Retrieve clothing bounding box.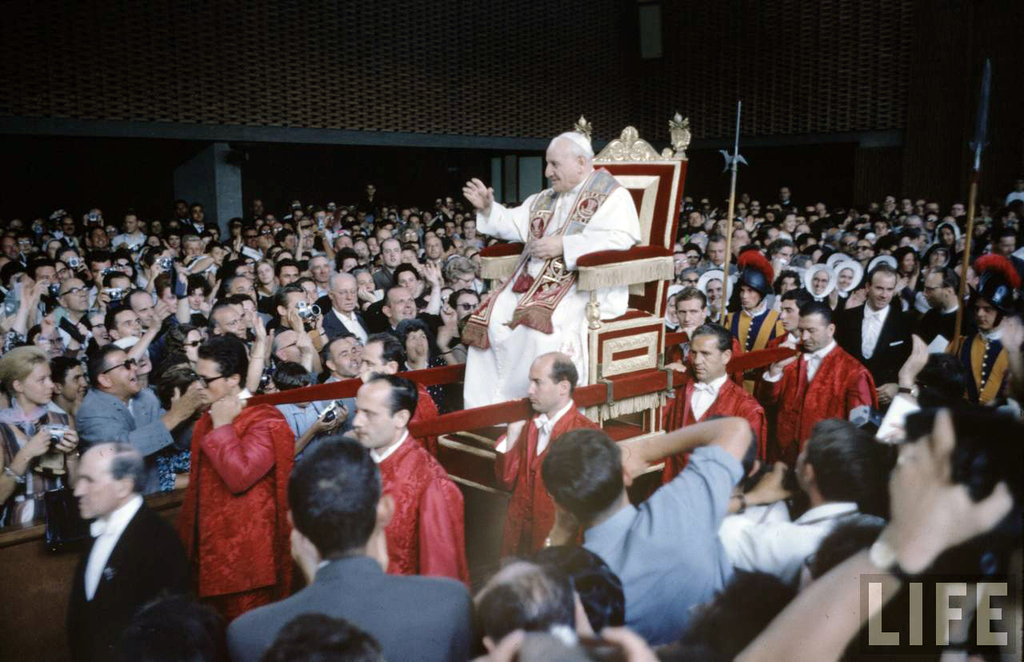
Bounding box: box(171, 387, 290, 616).
